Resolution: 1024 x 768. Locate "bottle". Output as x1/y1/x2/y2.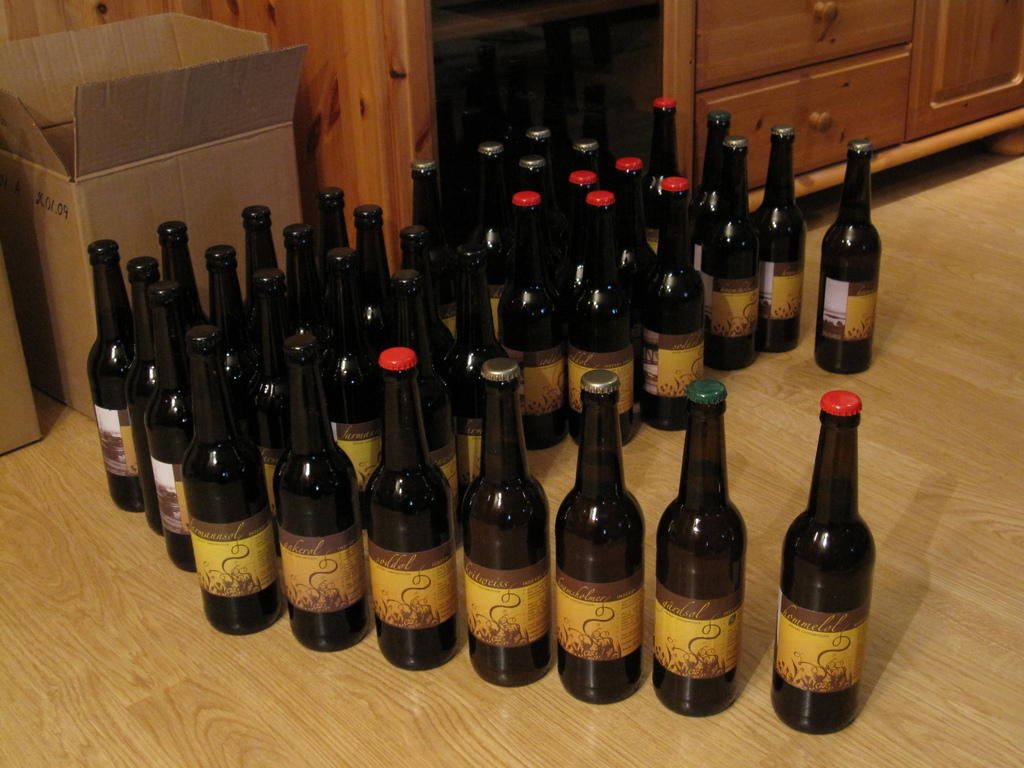
692/111/732/276.
